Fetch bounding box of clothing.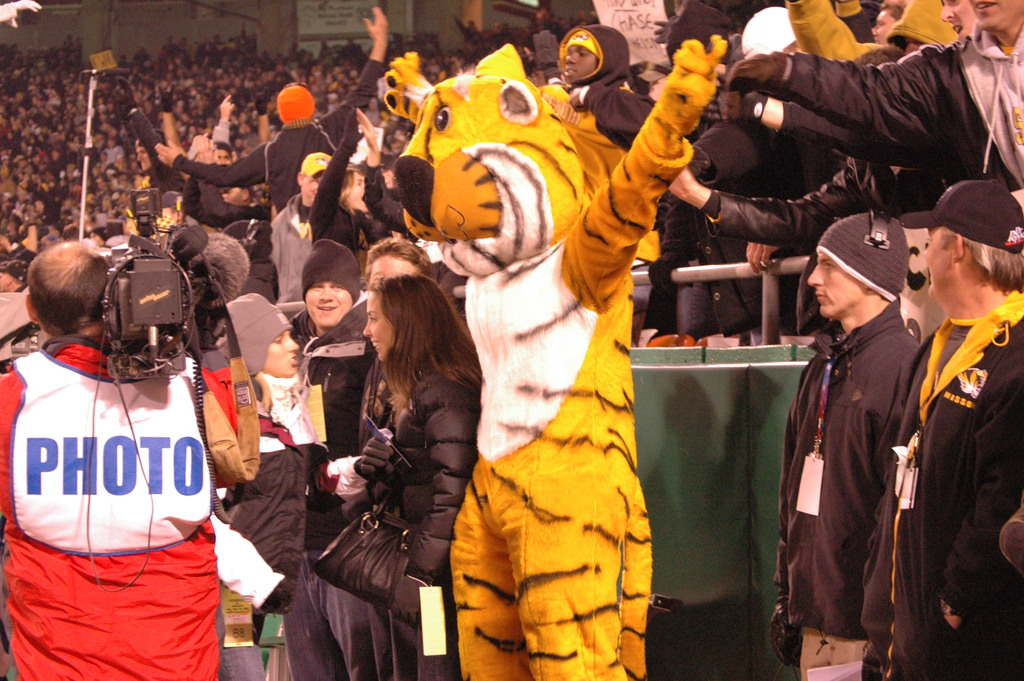
Bbox: bbox(304, 289, 372, 469).
